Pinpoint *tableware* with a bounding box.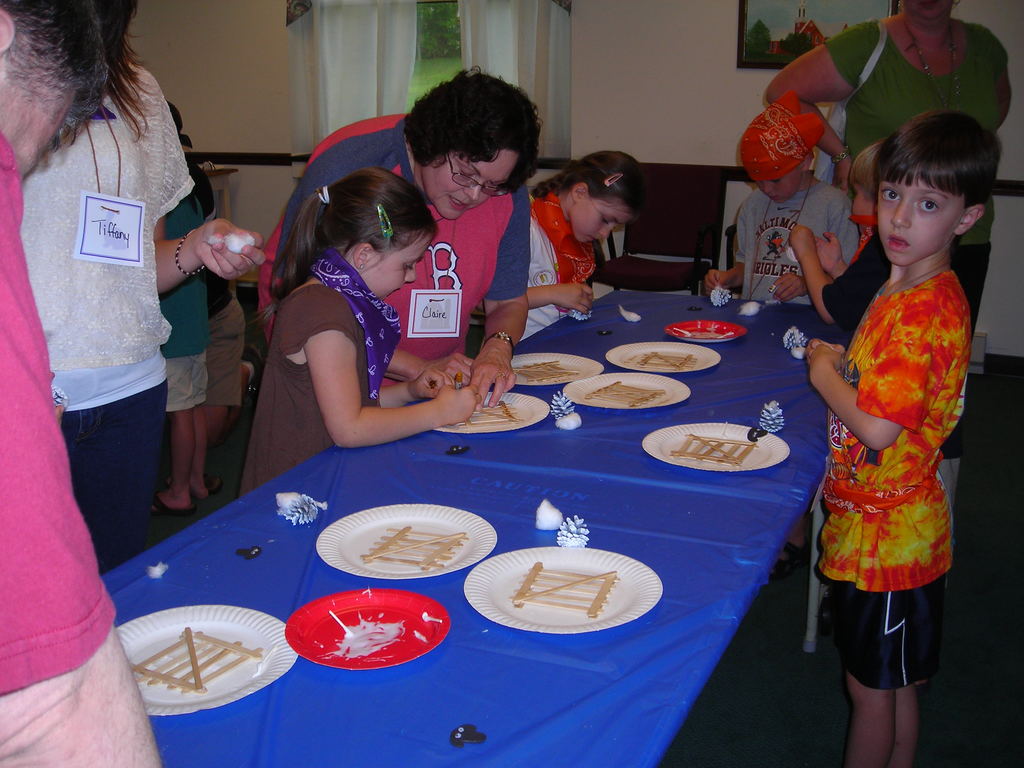
Rect(430, 392, 552, 435).
